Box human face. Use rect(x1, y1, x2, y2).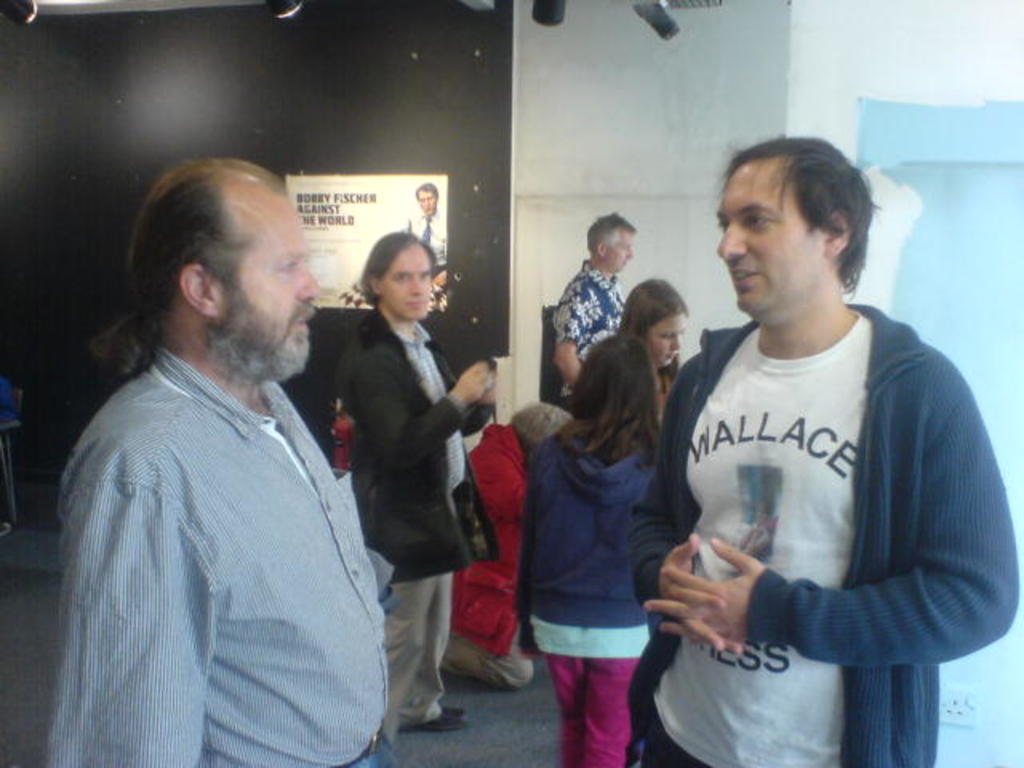
rect(419, 190, 432, 211).
